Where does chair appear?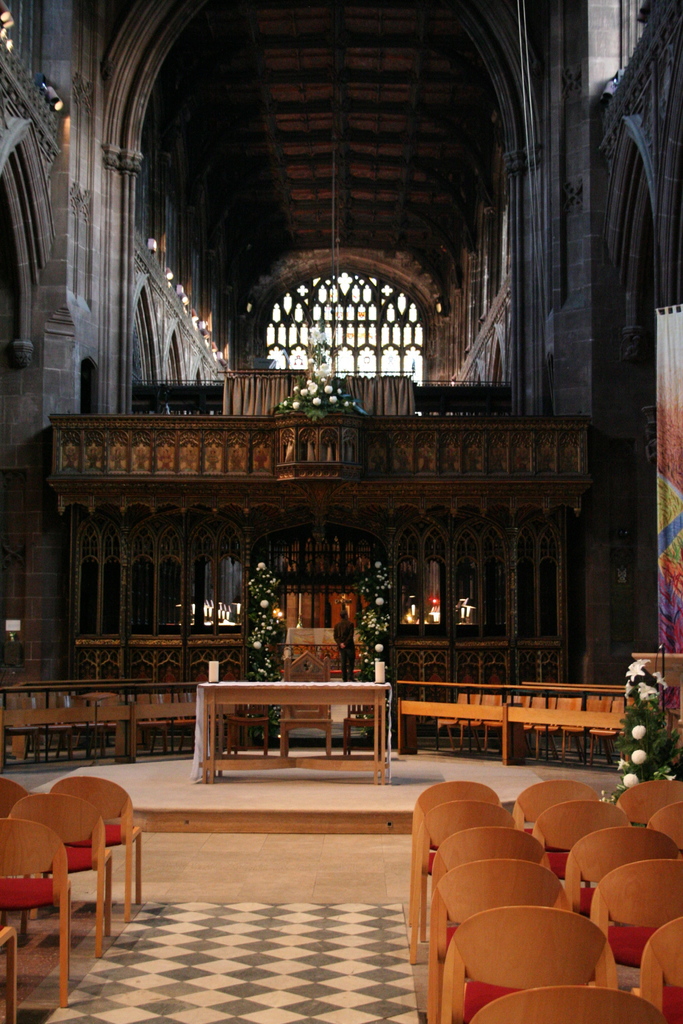
Appears at <box>429,826,544,973</box>.
